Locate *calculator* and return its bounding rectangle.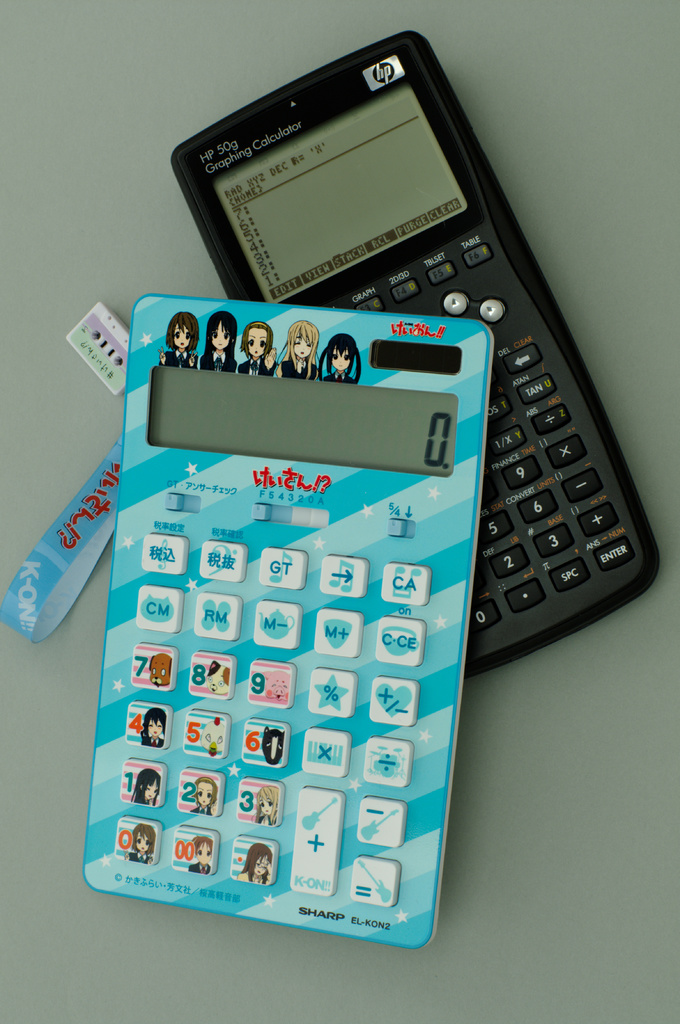
pyautogui.locateOnScreen(162, 33, 666, 684).
